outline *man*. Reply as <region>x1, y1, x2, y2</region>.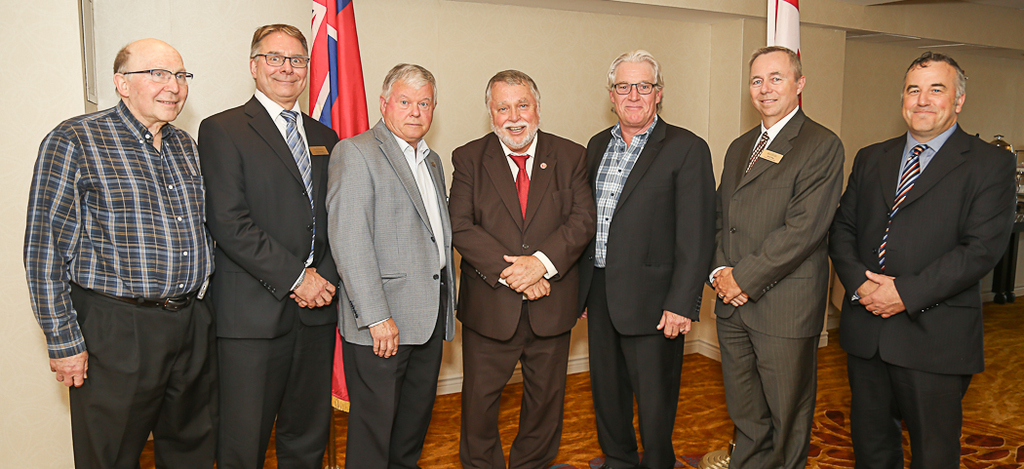
<region>322, 61, 452, 468</region>.
